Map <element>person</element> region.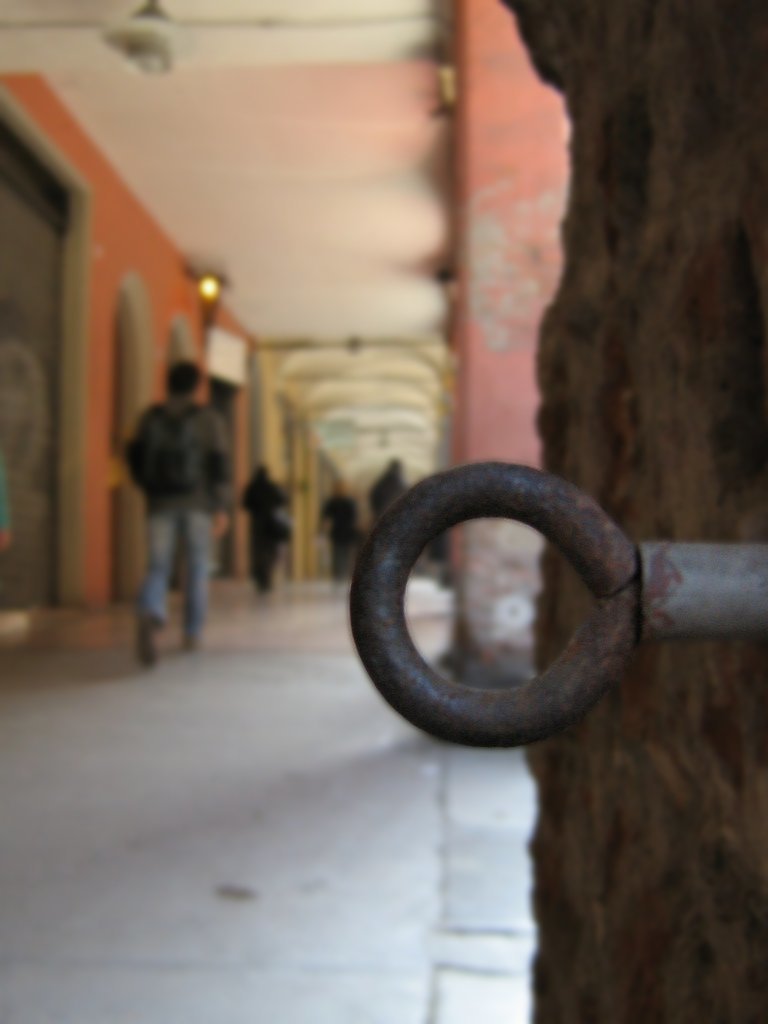
Mapped to (x1=237, y1=466, x2=288, y2=590).
